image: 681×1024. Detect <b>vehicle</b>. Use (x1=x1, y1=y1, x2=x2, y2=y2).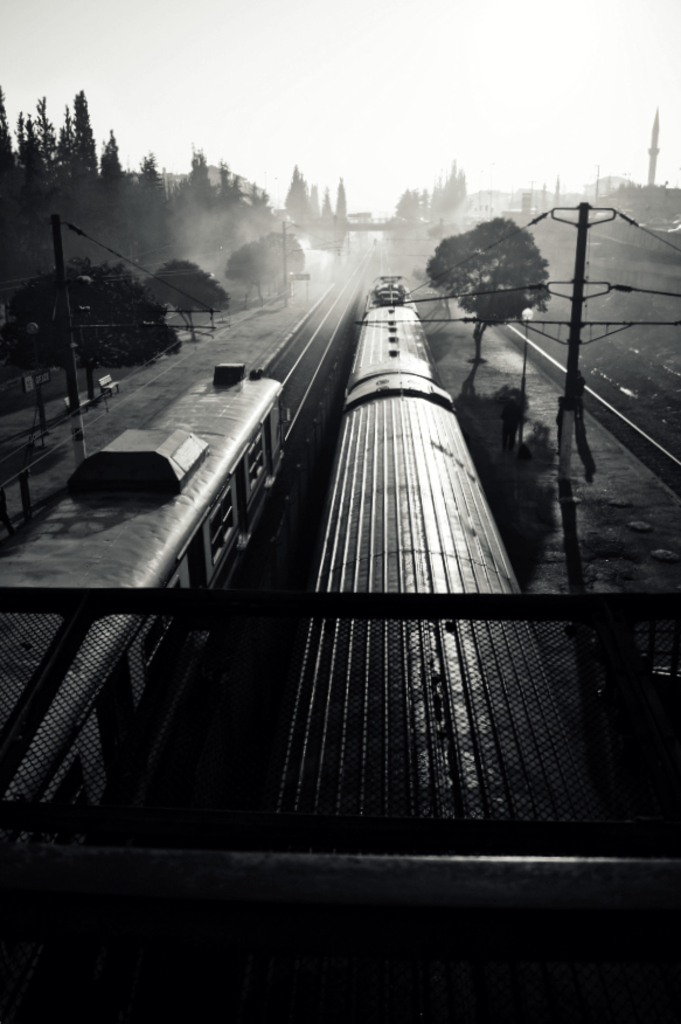
(x1=289, y1=269, x2=609, y2=859).
